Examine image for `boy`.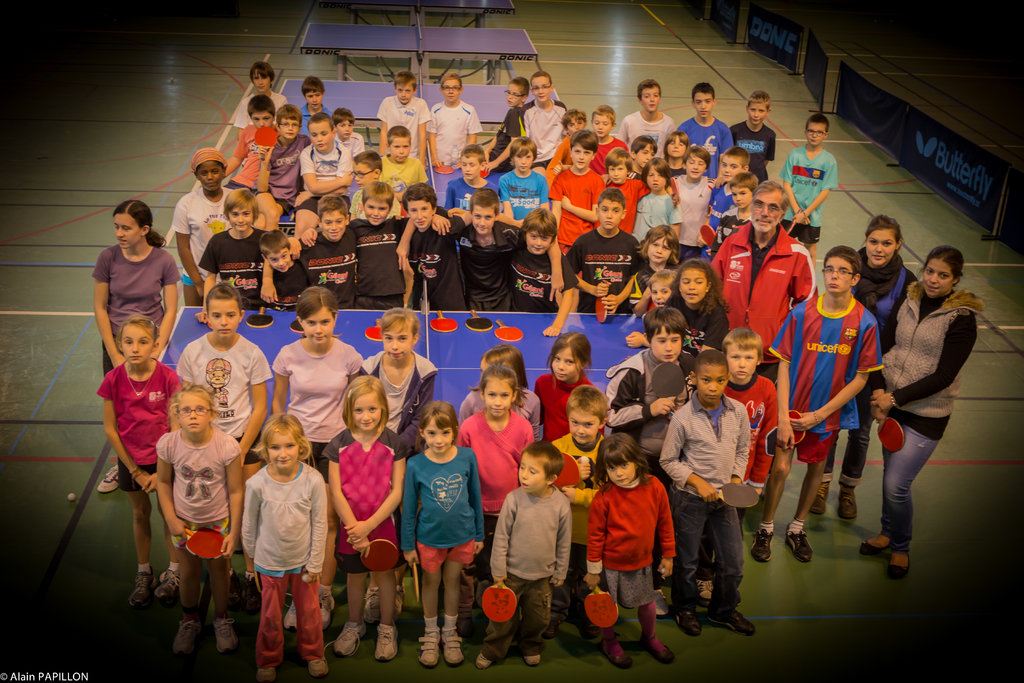
Examination result: <bbox>564, 188, 644, 314</bbox>.
